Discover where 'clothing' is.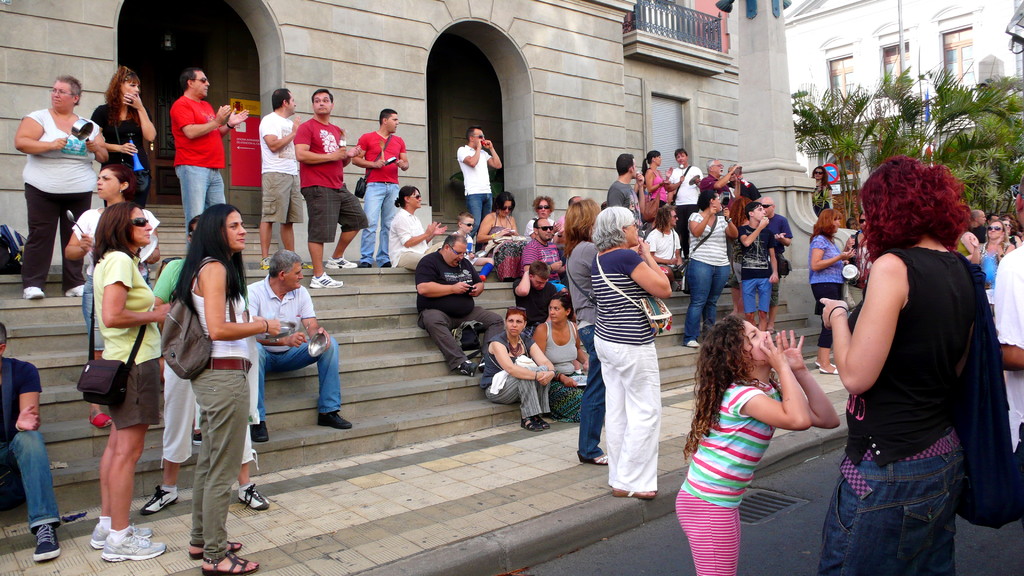
Discovered at (420,250,506,369).
